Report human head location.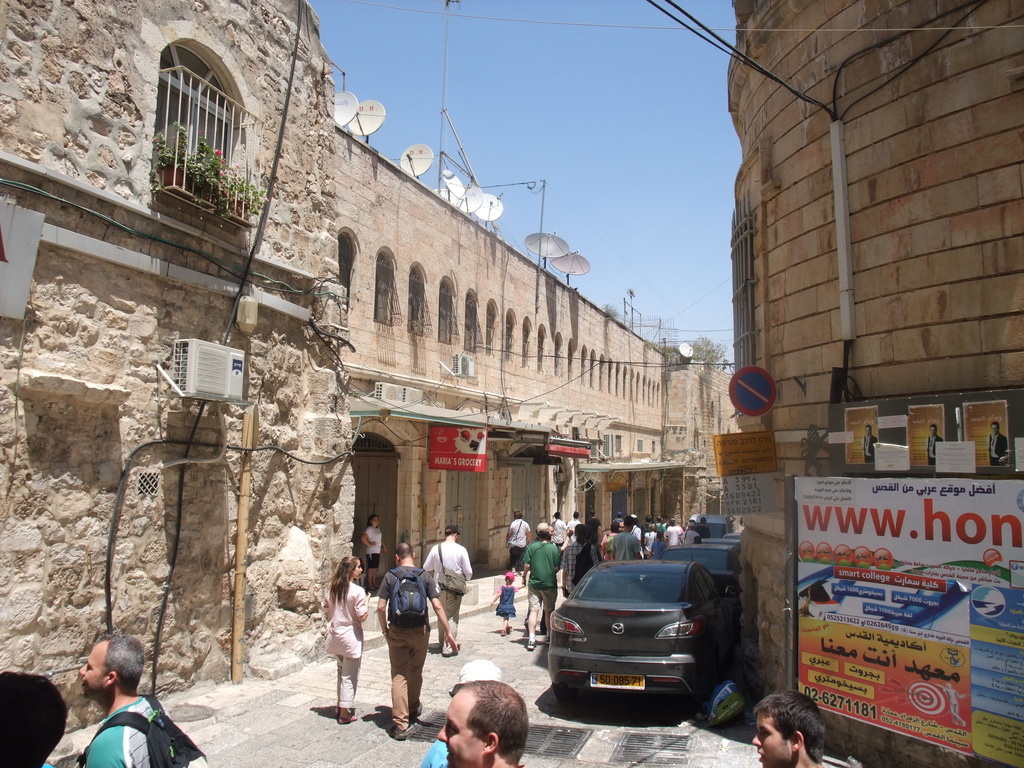
Report: crop(444, 524, 460, 540).
